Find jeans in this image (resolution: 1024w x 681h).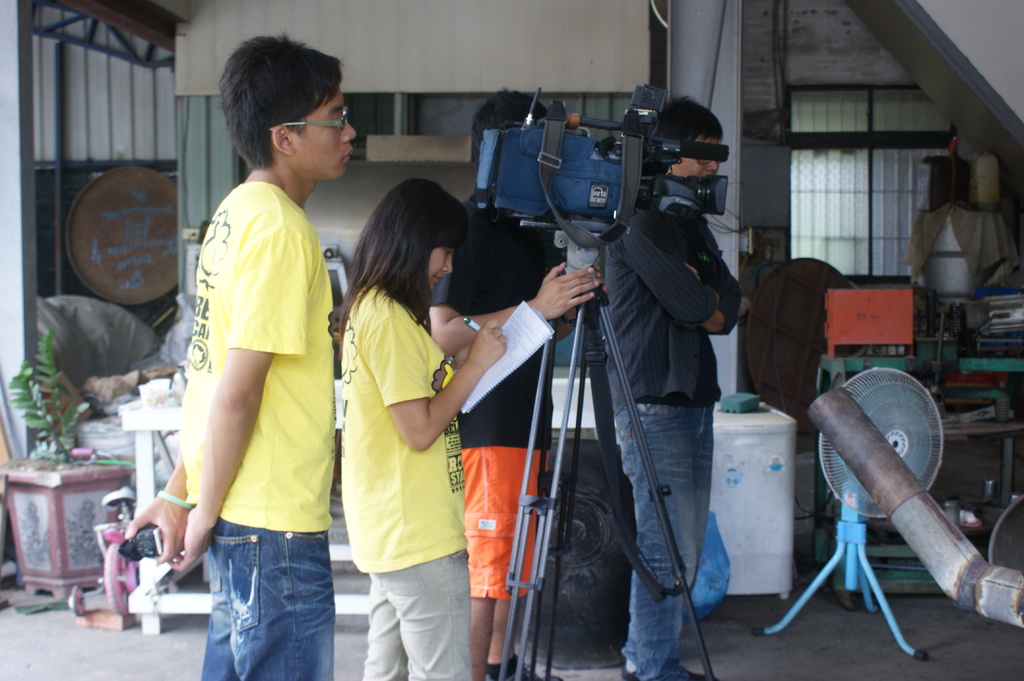
bbox(190, 518, 333, 680).
